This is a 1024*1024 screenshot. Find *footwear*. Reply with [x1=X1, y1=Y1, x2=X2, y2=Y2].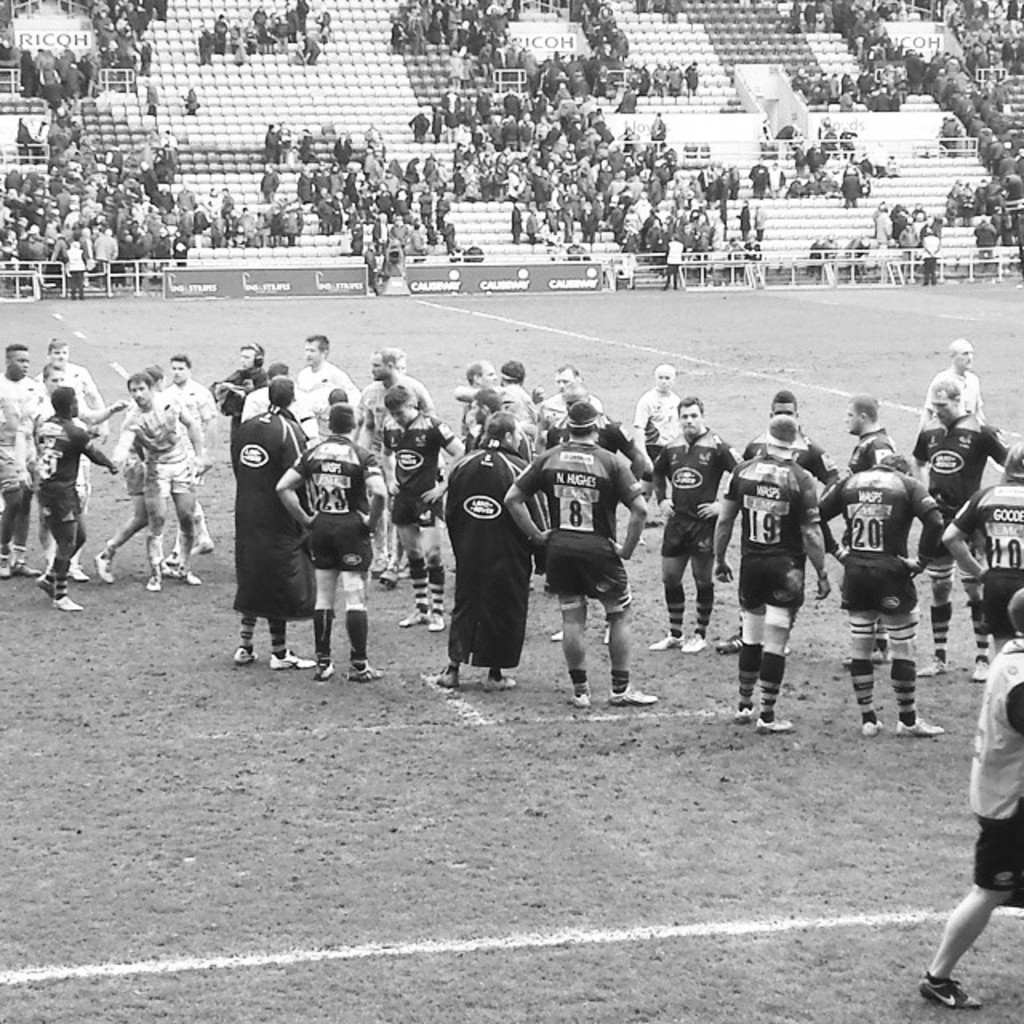
[x1=918, y1=661, x2=944, y2=675].
